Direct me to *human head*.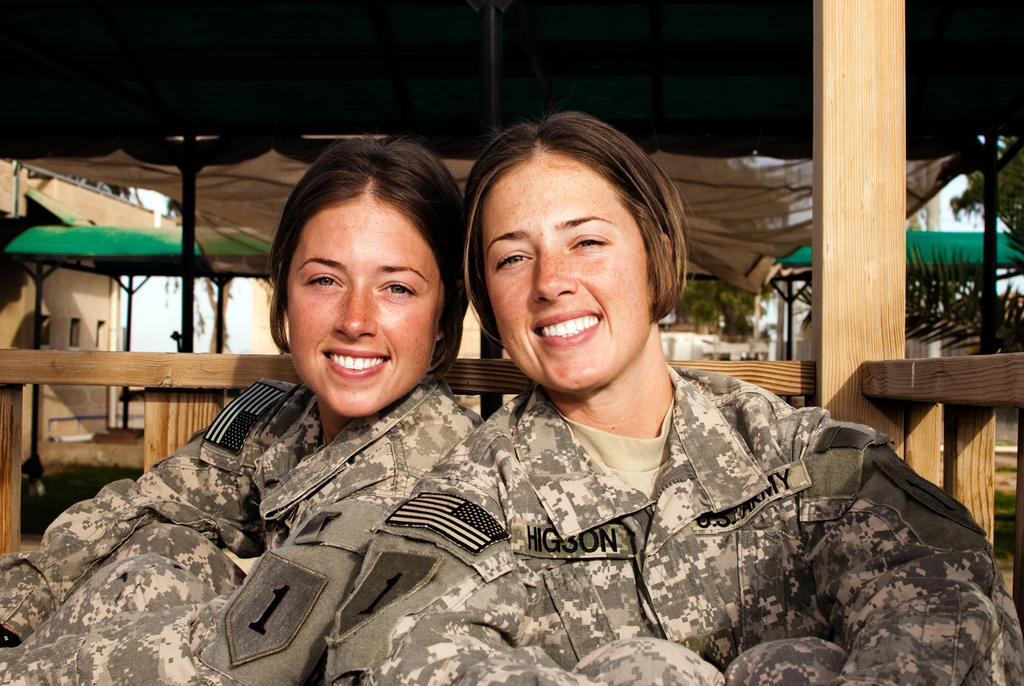
Direction: select_region(460, 117, 671, 359).
